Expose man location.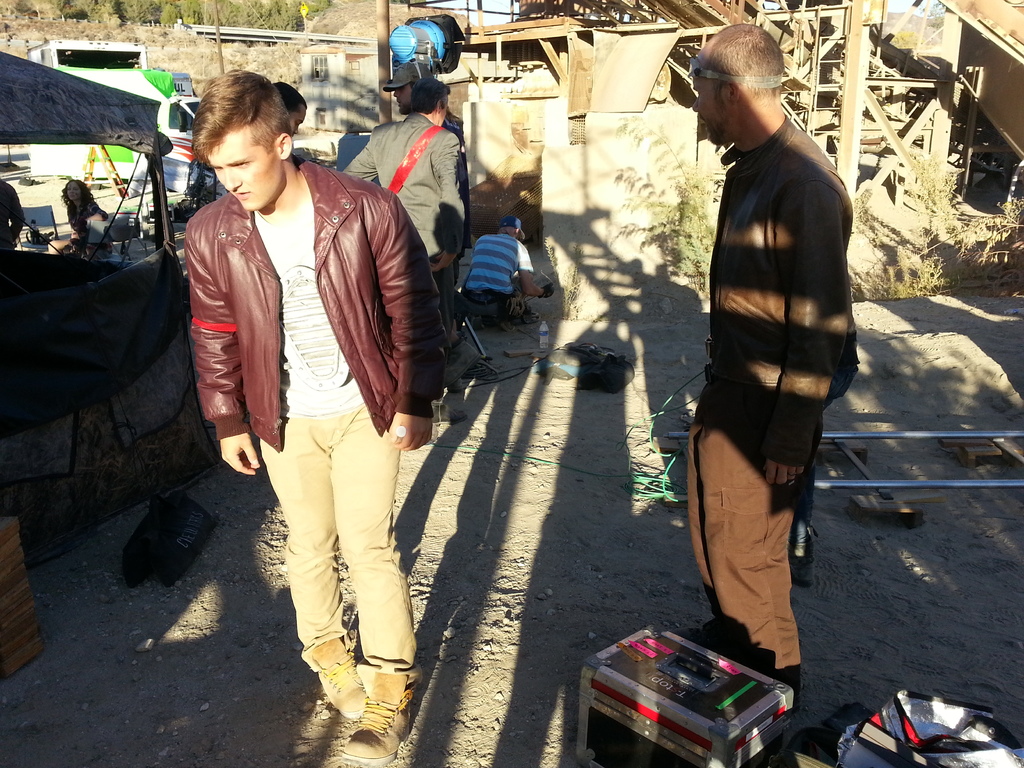
Exposed at 178/69/451/764.
